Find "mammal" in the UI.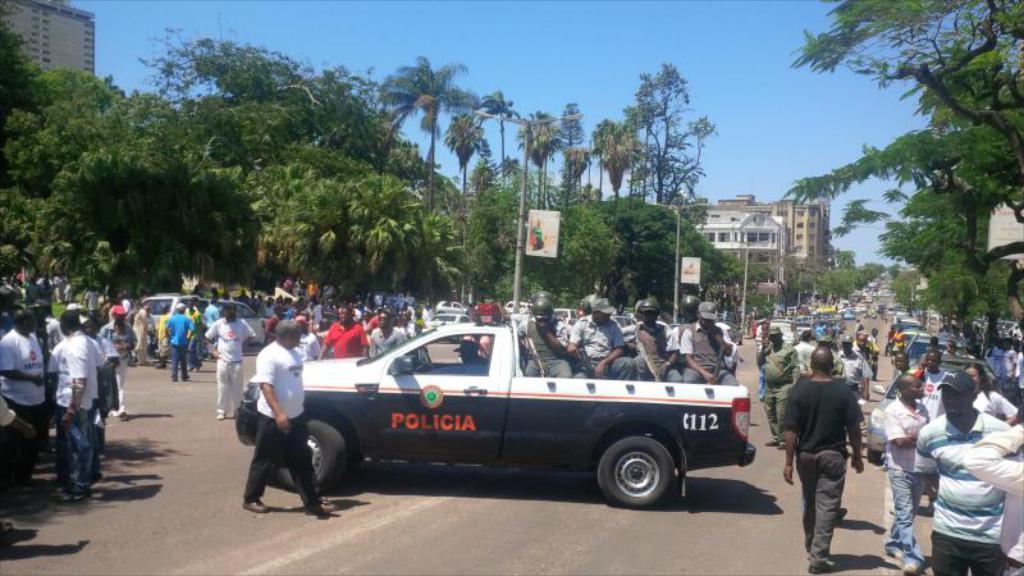
UI element at pyautogui.locateOnScreen(836, 333, 873, 407).
